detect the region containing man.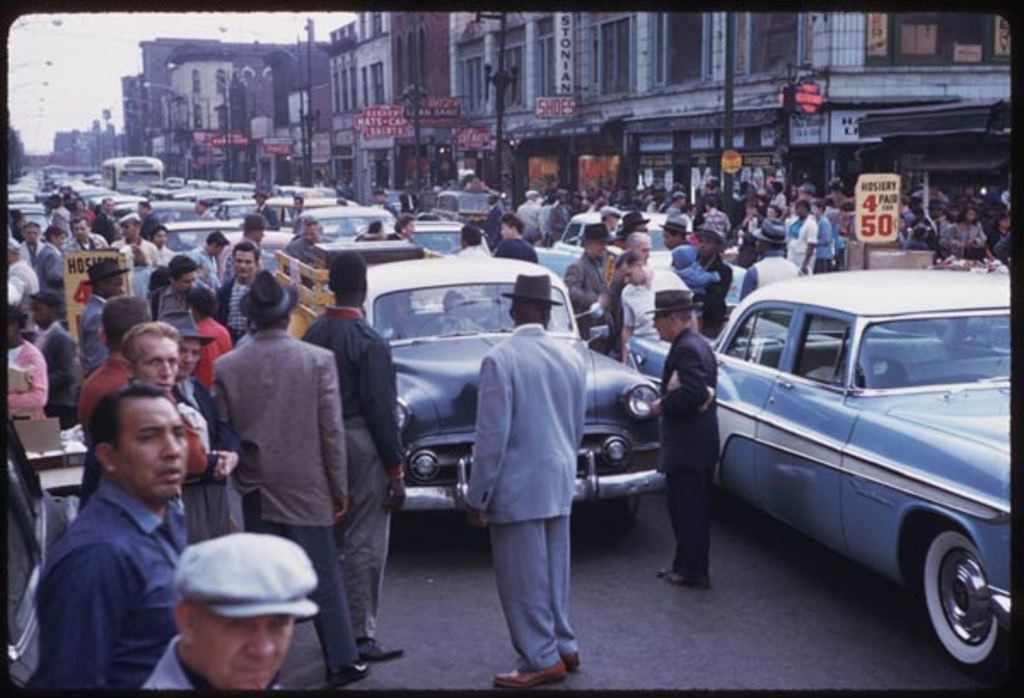
82, 263, 133, 377.
